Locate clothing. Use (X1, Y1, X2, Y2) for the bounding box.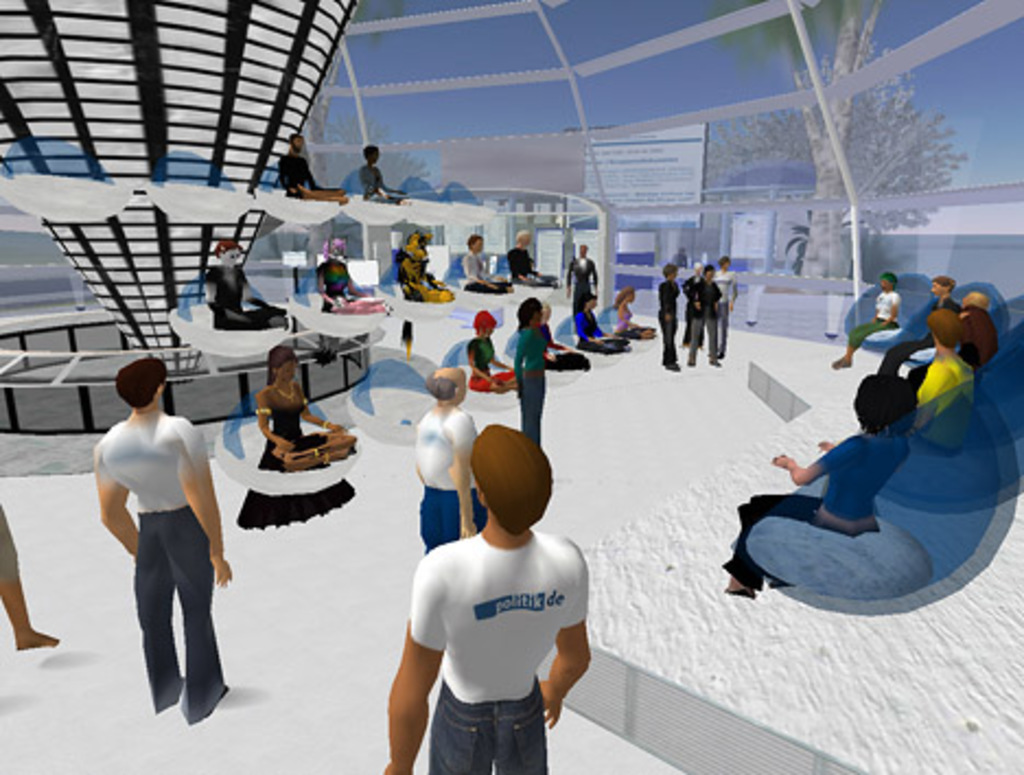
(685, 280, 726, 361).
